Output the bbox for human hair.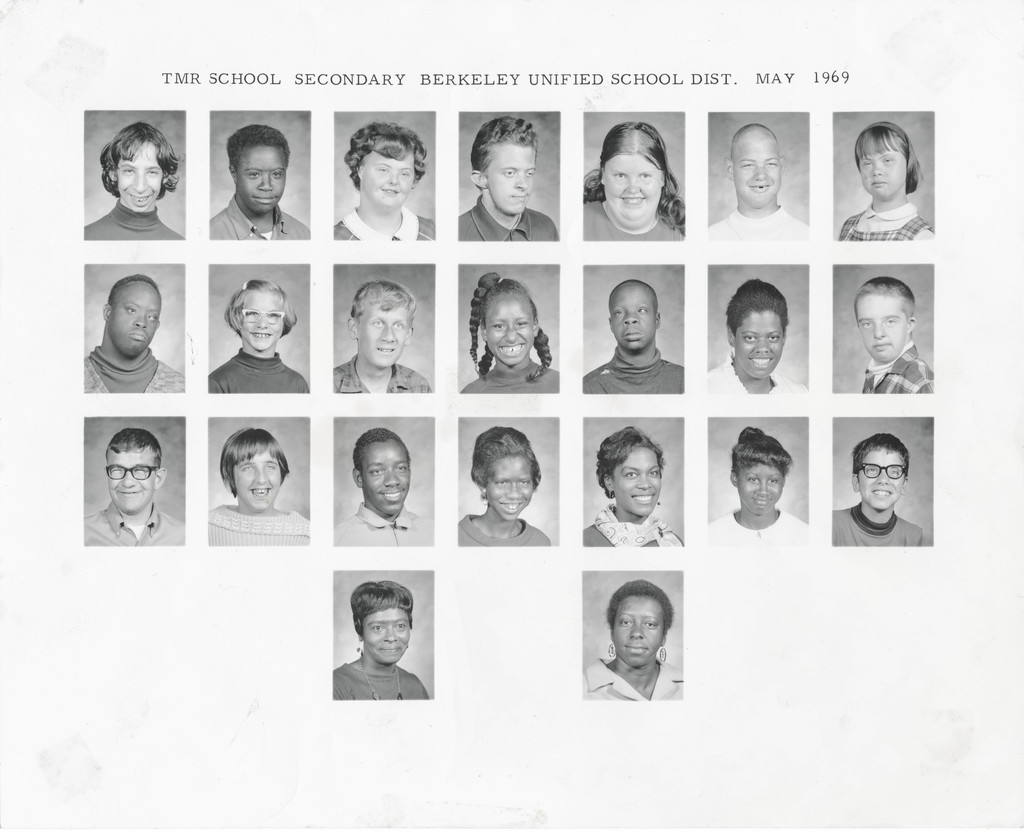
select_region(99, 120, 184, 202).
